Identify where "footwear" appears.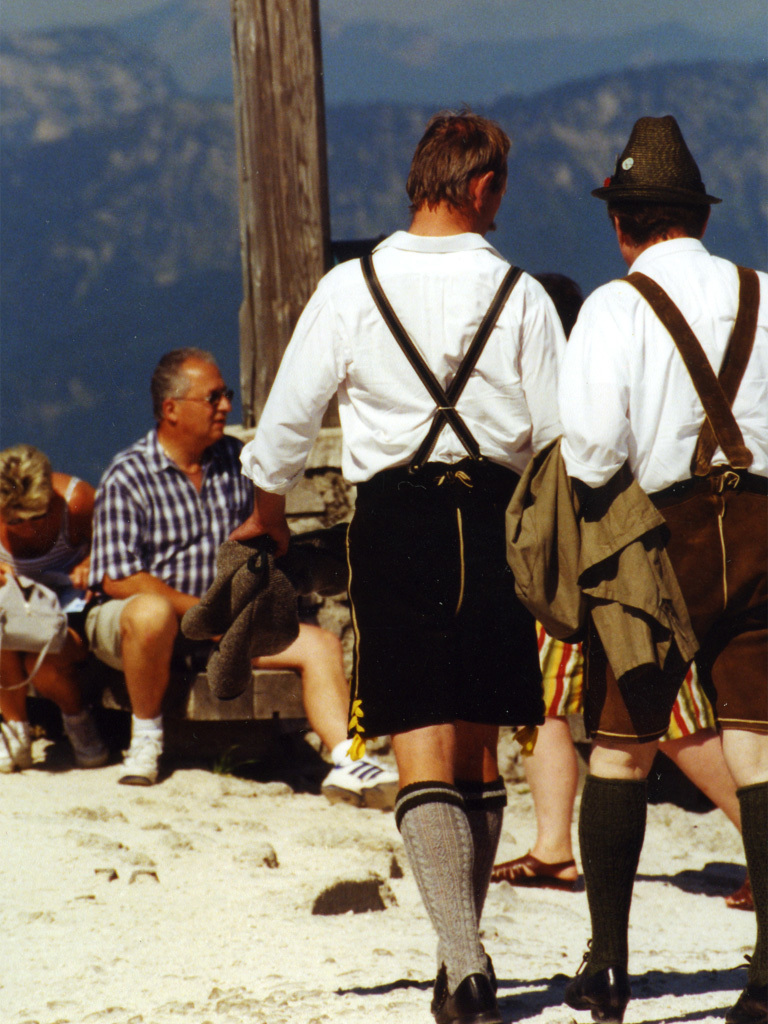
Appears at {"left": 116, "top": 720, "right": 162, "bottom": 792}.
